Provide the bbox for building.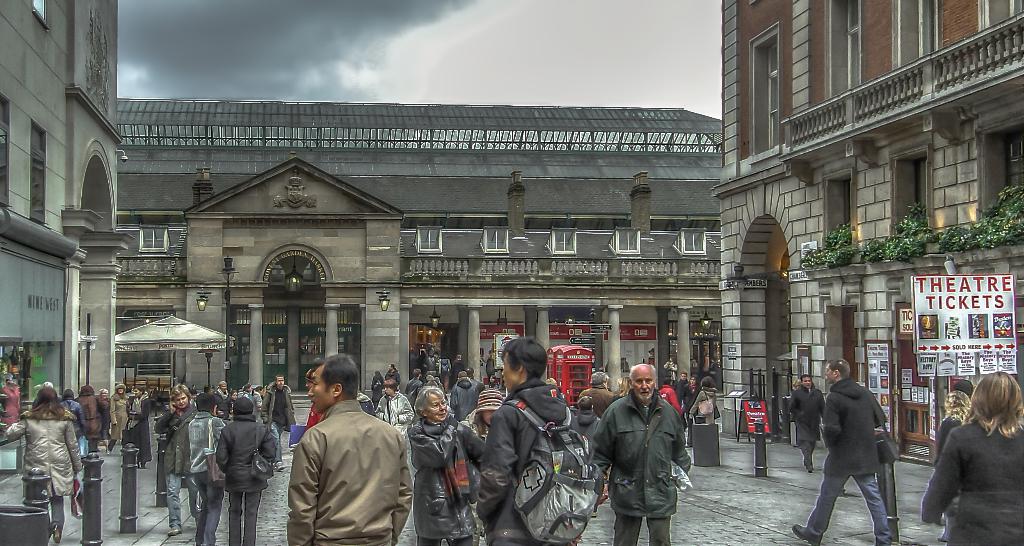
detection(0, 0, 120, 476).
